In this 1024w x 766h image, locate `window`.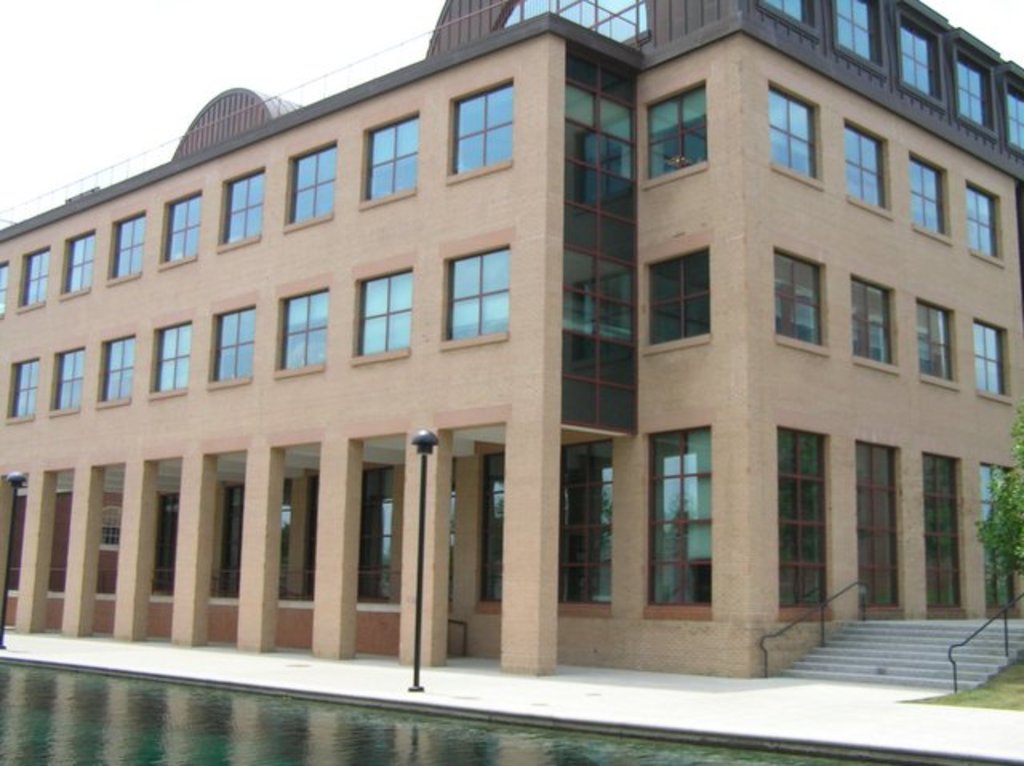
Bounding box: {"x1": 0, "y1": 249, "x2": 10, "y2": 321}.
